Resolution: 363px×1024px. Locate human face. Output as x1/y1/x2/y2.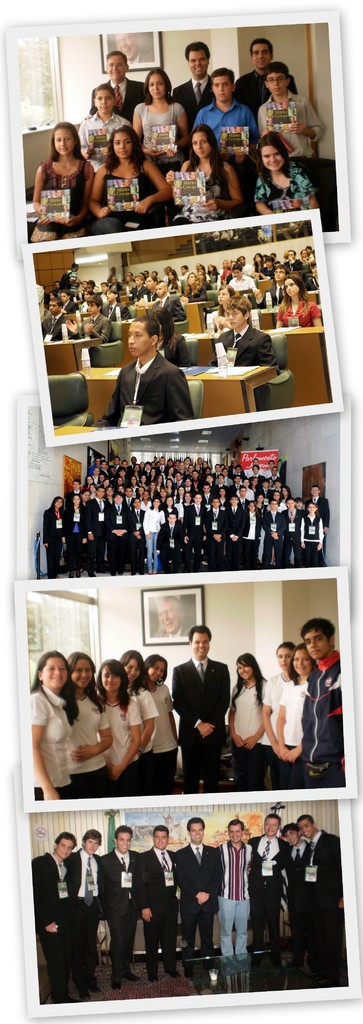
214/76/230/103.
